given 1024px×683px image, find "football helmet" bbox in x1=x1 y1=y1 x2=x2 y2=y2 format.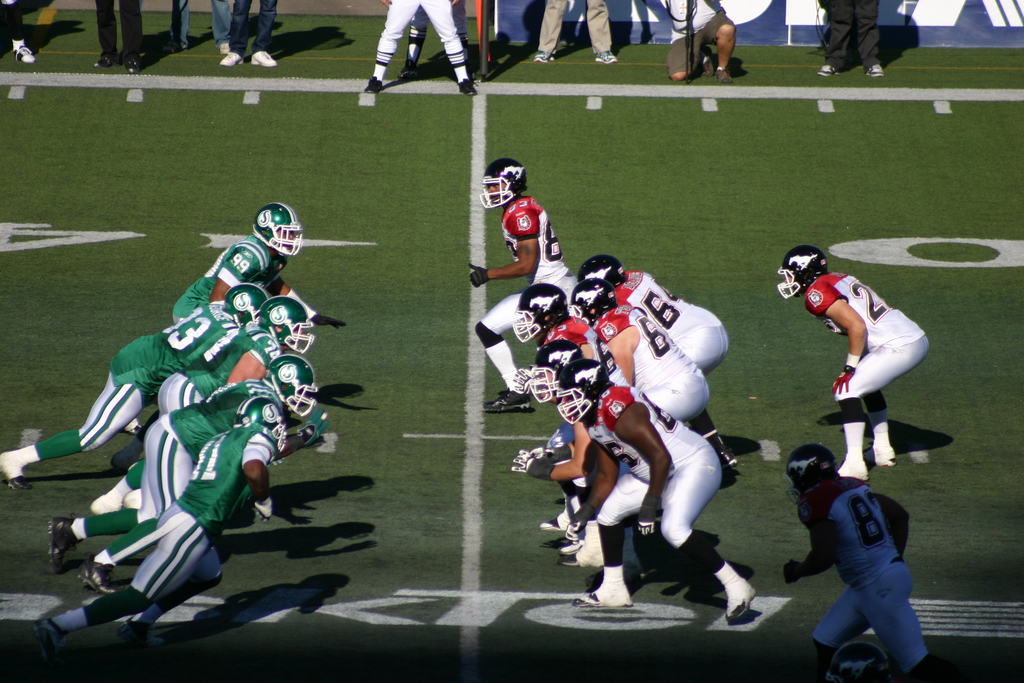
x1=224 y1=283 x2=269 y2=325.
